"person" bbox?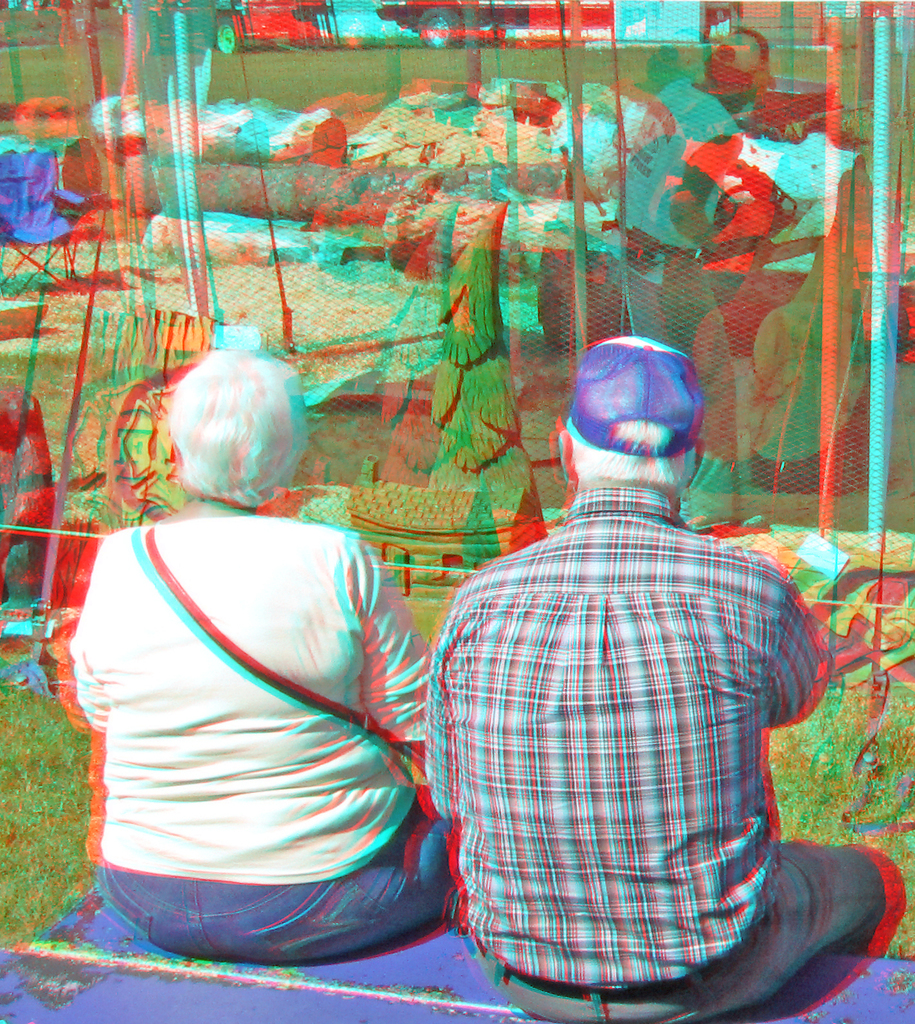
rect(420, 340, 881, 1023)
